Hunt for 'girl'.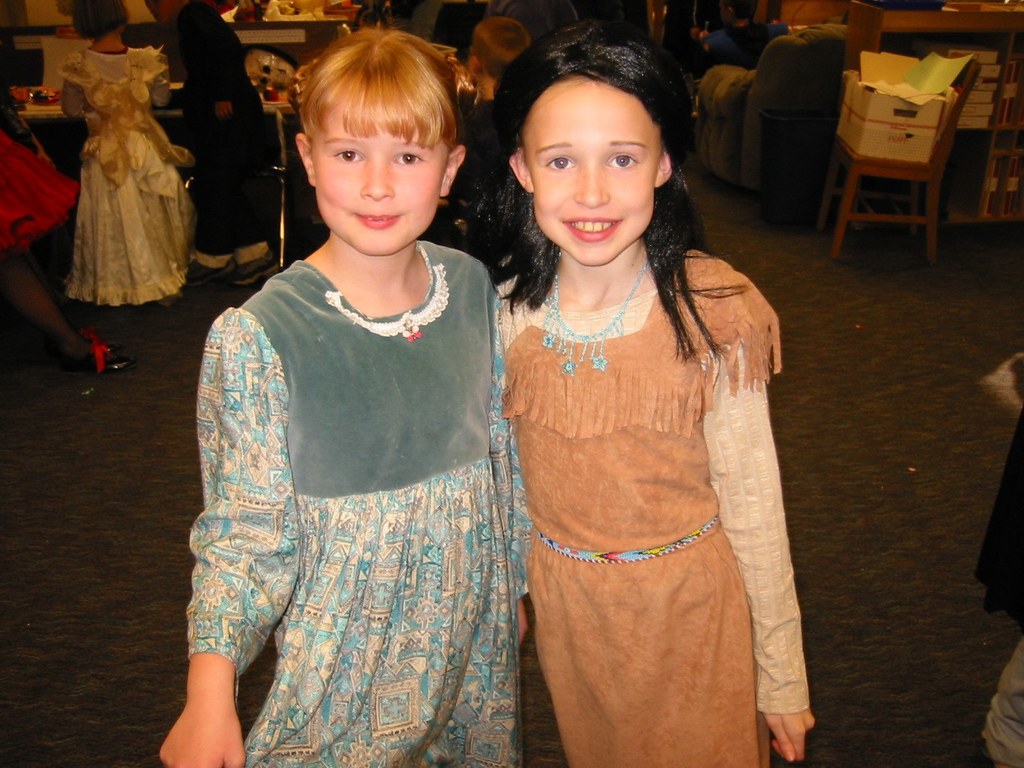
Hunted down at 58, 0, 200, 330.
